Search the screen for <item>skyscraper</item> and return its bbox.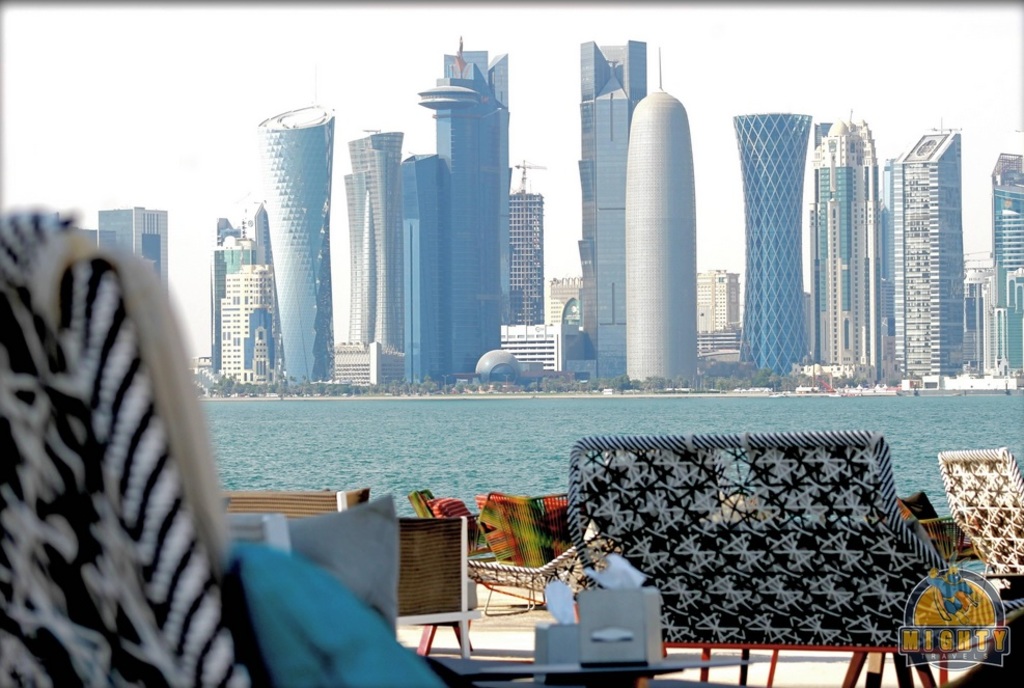
Found: bbox=(609, 45, 701, 391).
